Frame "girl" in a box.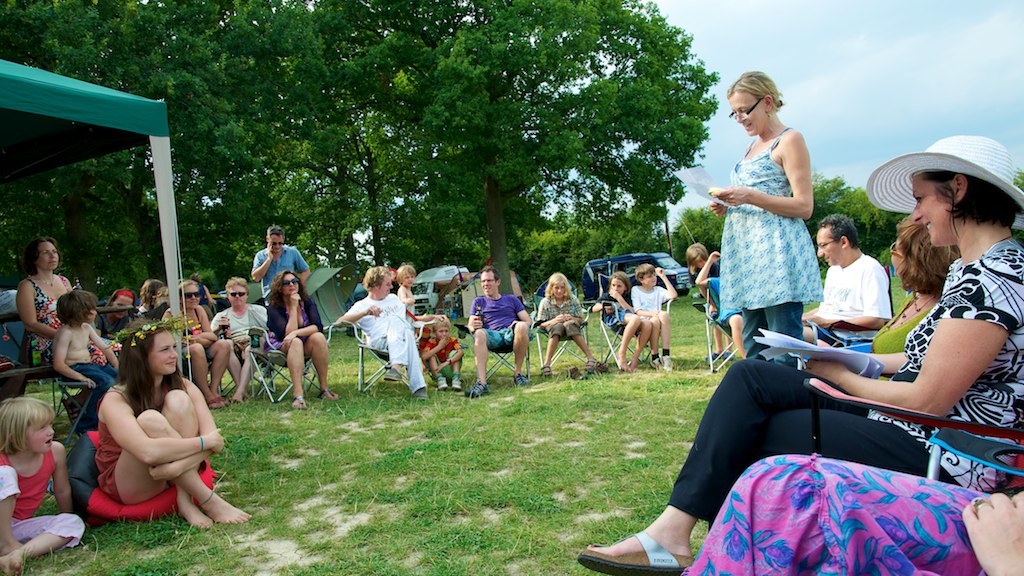
(x1=534, y1=269, x2=602, y2=373).
